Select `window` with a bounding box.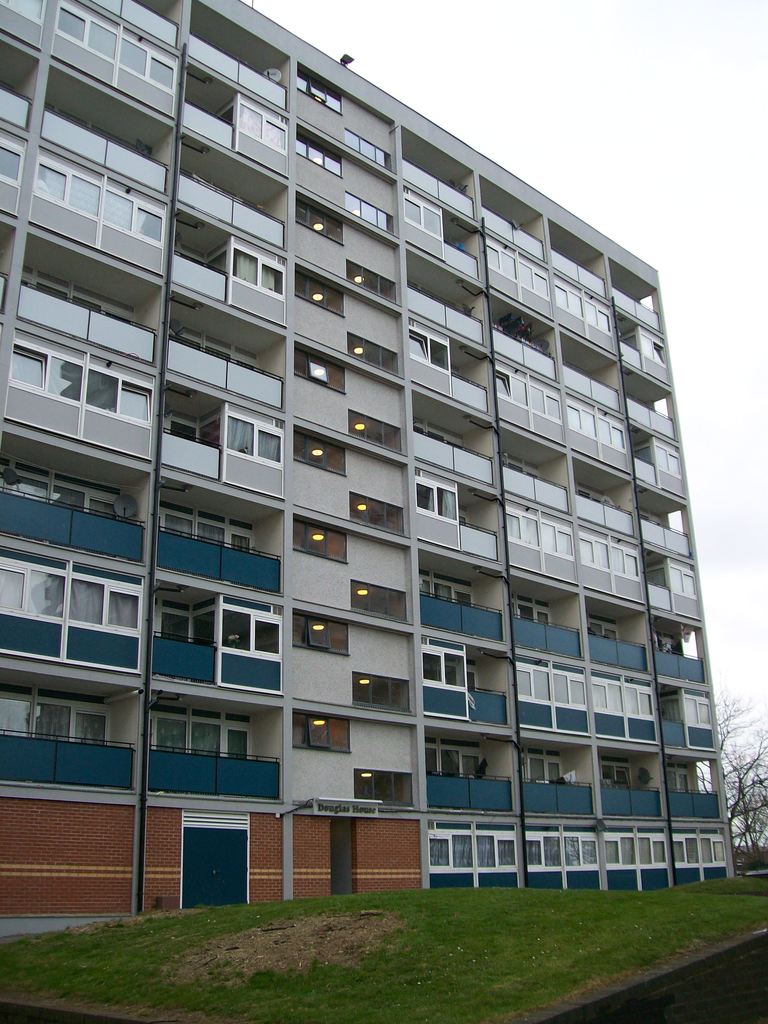
{"x1": 294, "y1": 132, "x2": 343, "y2": 178}.
